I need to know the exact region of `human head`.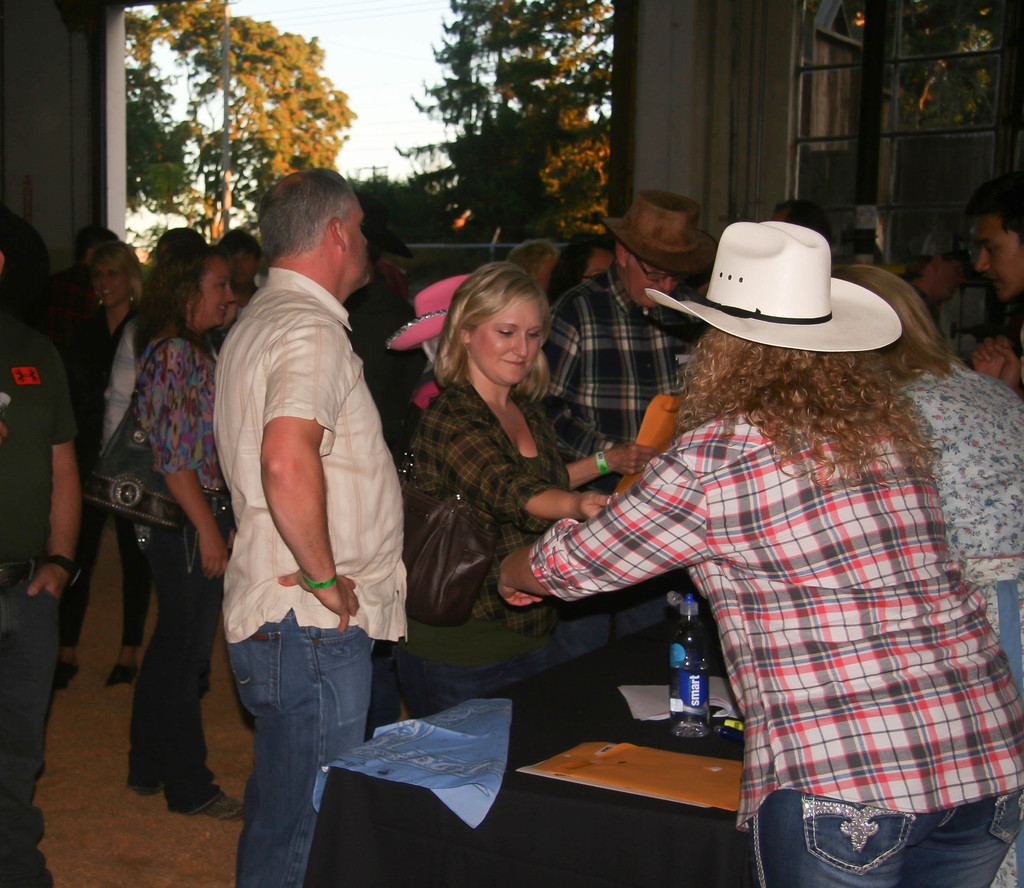
Region: locate(436, 263, 559, 388).
